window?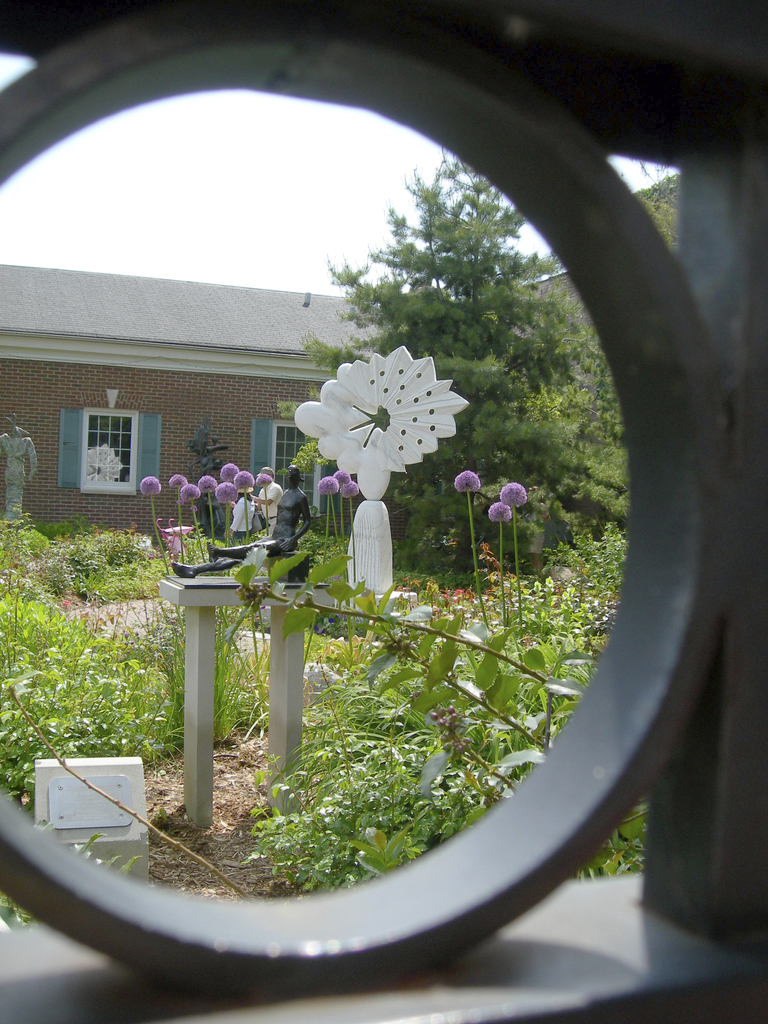
box(273, 424, 303, 471)
